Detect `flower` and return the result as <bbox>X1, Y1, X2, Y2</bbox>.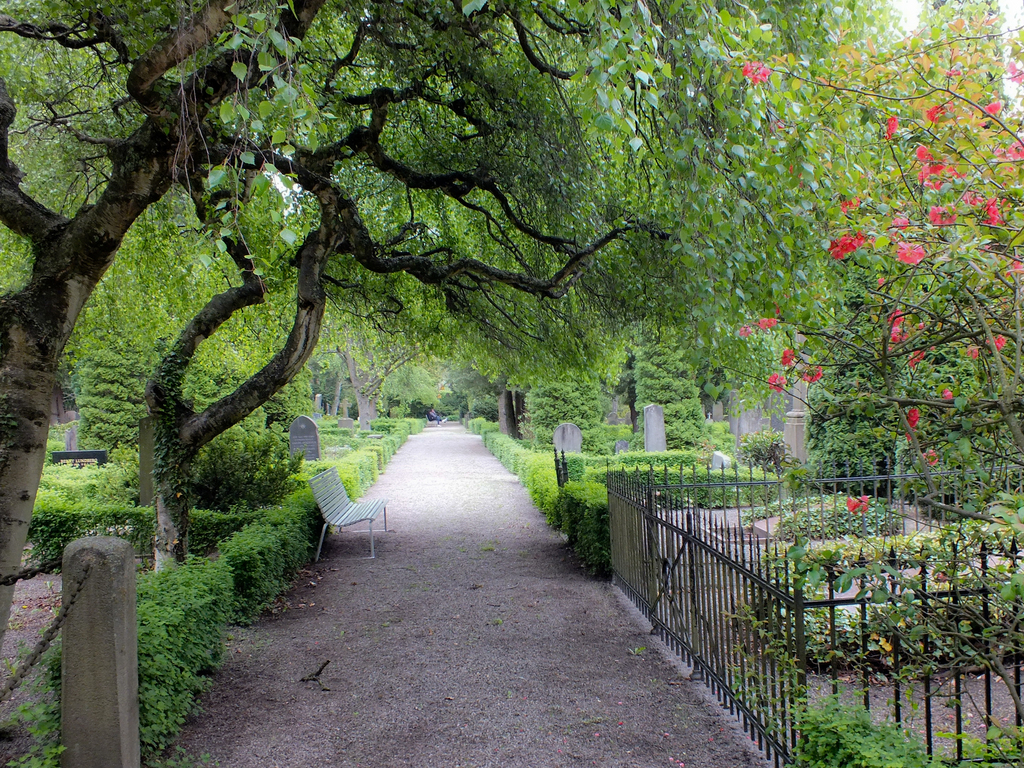
<bbox>990, 334, 1009, 351</bbox>.
